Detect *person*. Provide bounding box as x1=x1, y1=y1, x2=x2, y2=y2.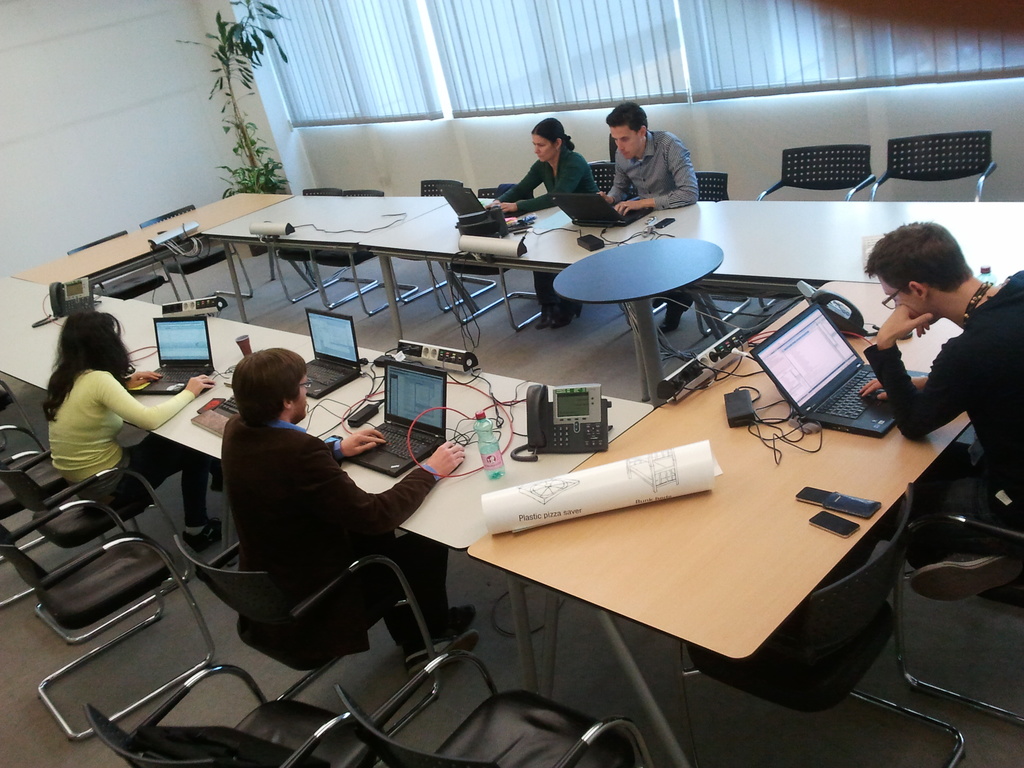
x1=38, y1=306, x2=221, y2=547.
